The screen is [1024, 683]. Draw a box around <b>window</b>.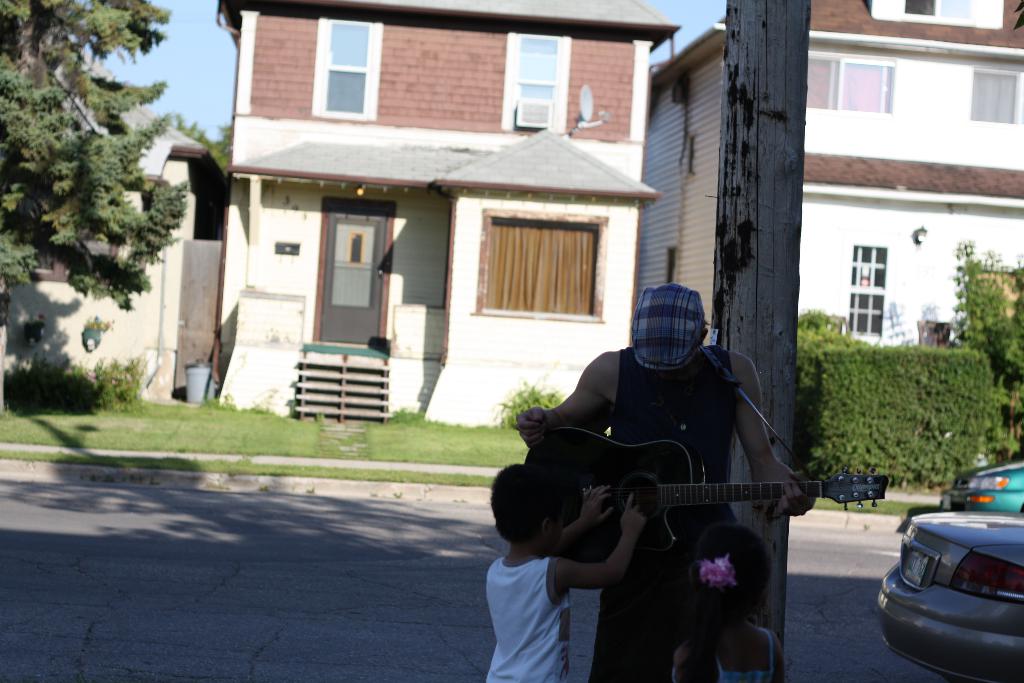
x1=303, y1=15, x2=385, y2=109.
